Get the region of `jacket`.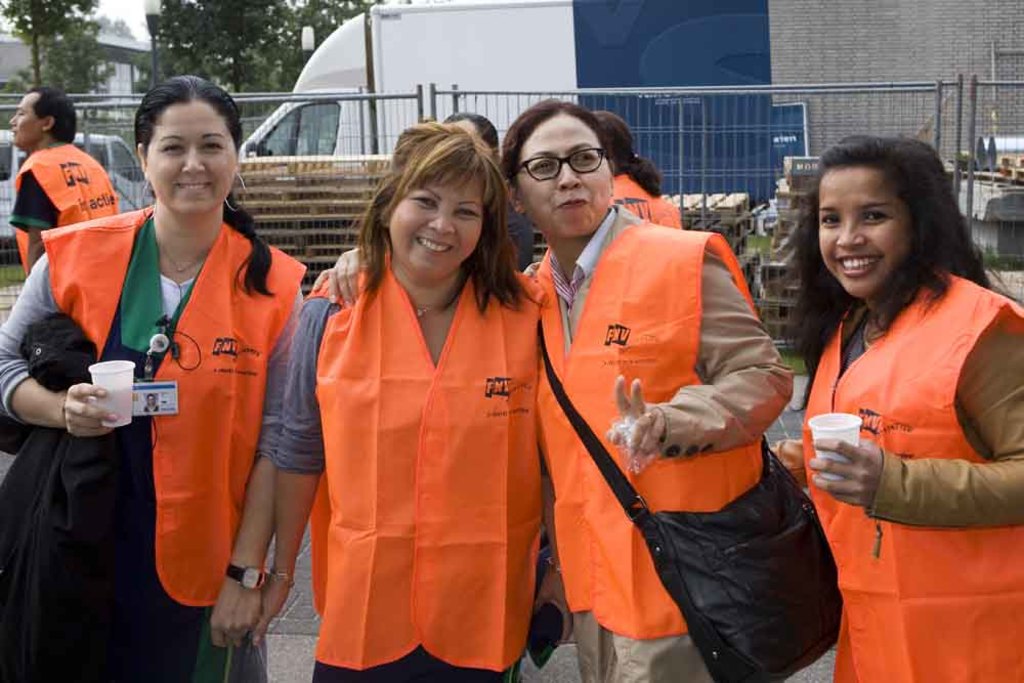
pyautogui.locateOnScreen(36, 209, 306, 609).
